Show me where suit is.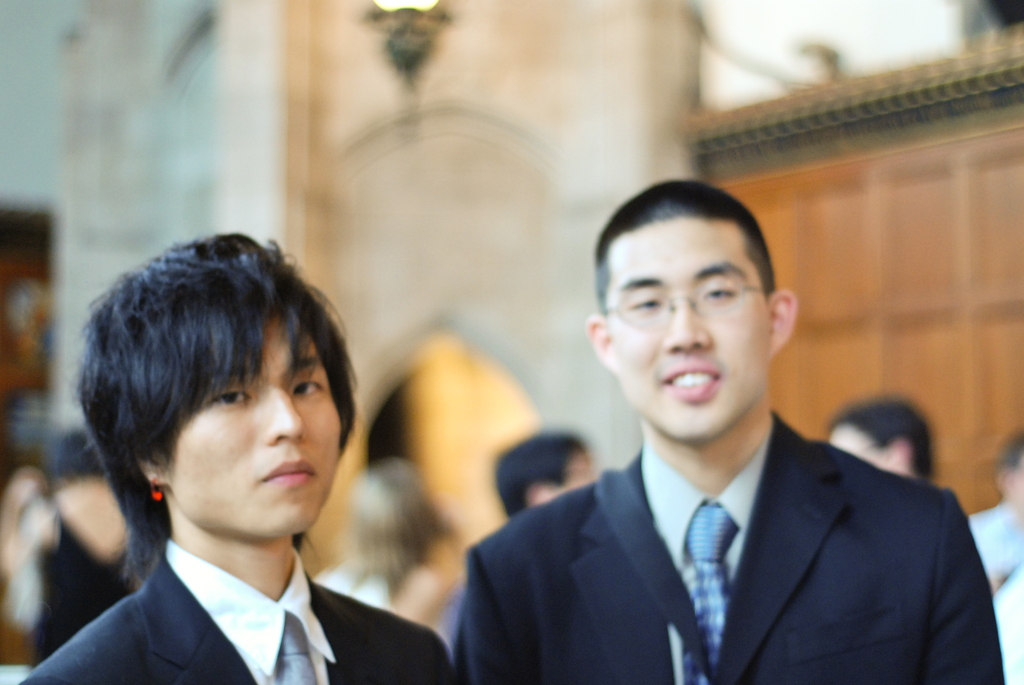
suit is at 471,370,1023,682.
